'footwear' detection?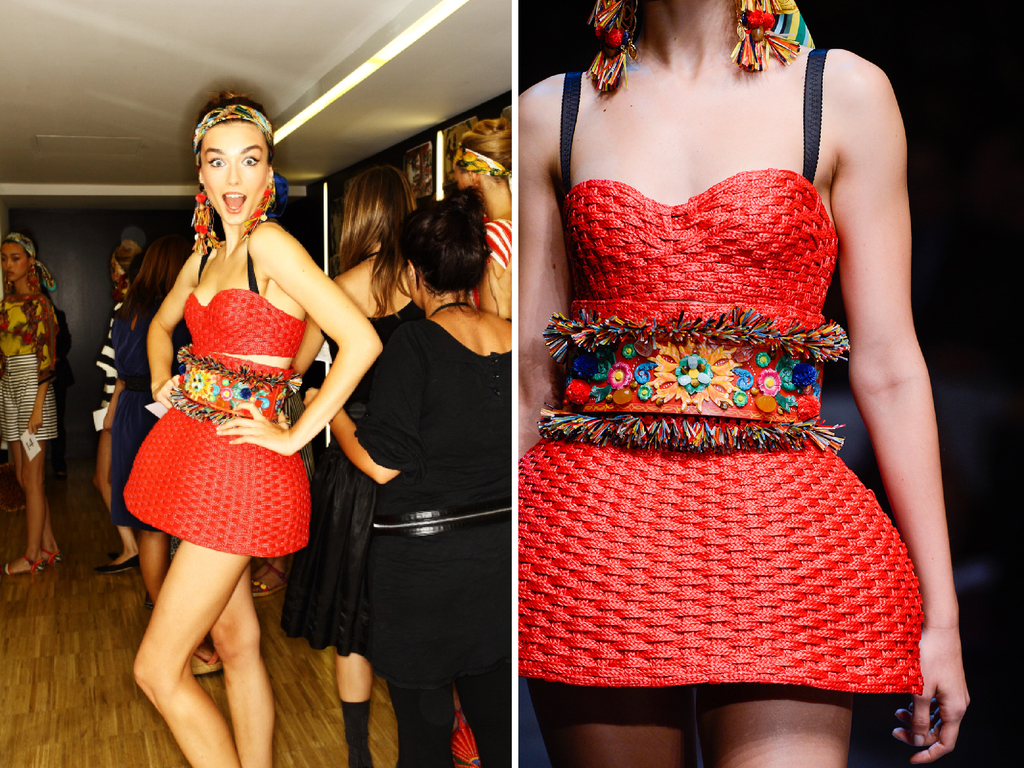
[x1=249, y1=557, x2=284, y2=598]
